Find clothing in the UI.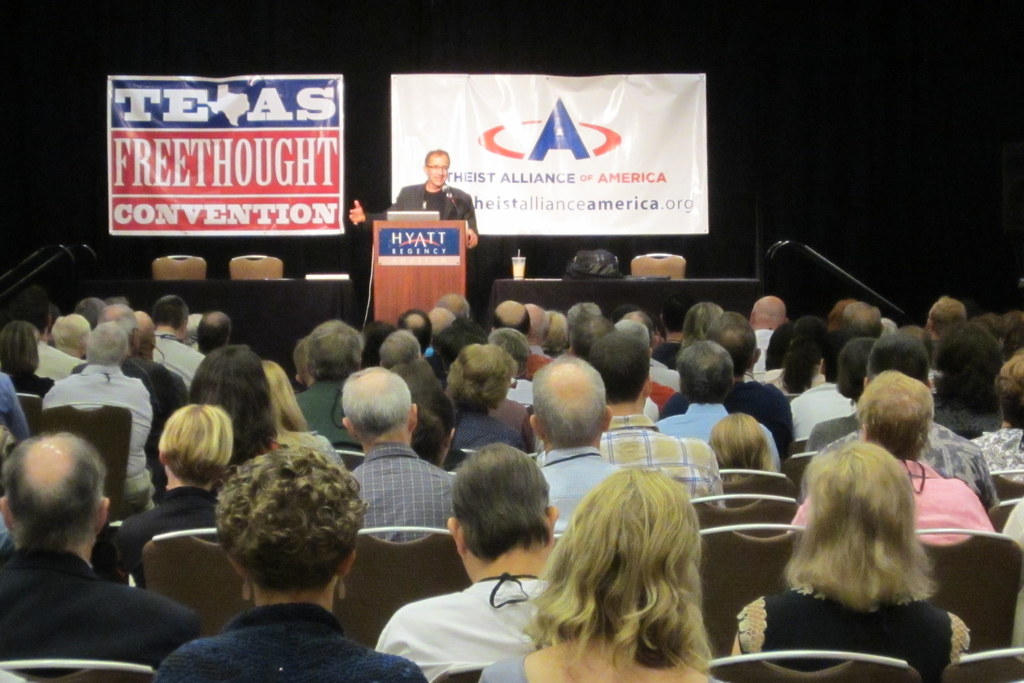
UI element at left=360, top=178, right=480, bottom=235.
